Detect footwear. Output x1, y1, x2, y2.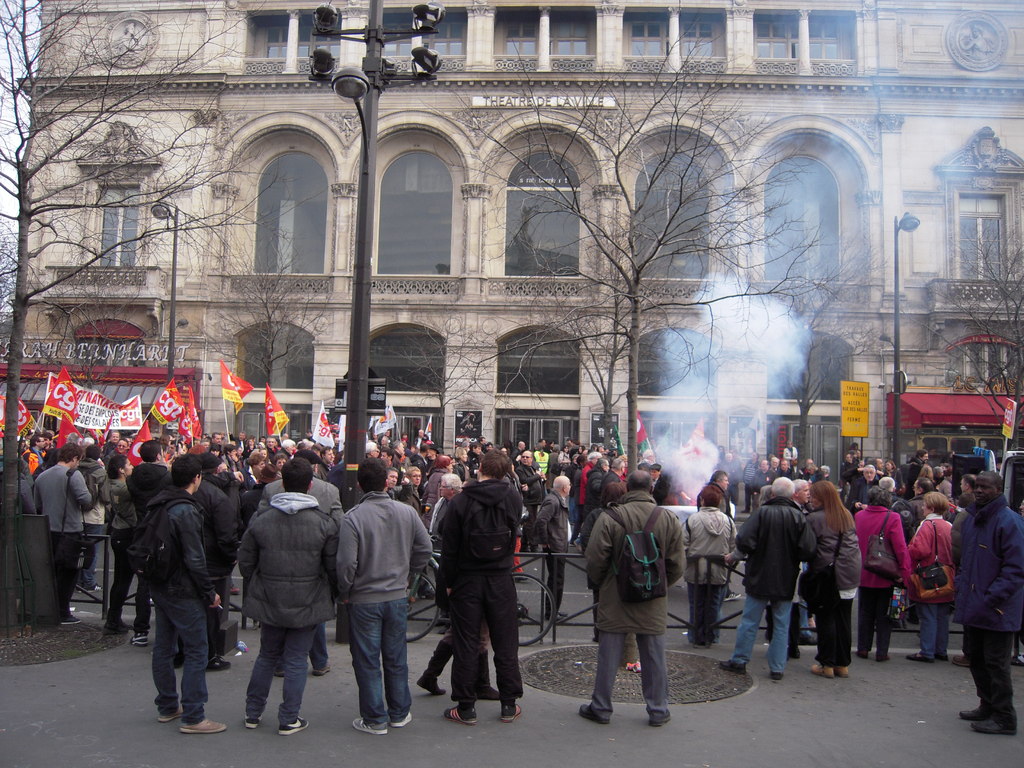
212, 660, 234, 669.
